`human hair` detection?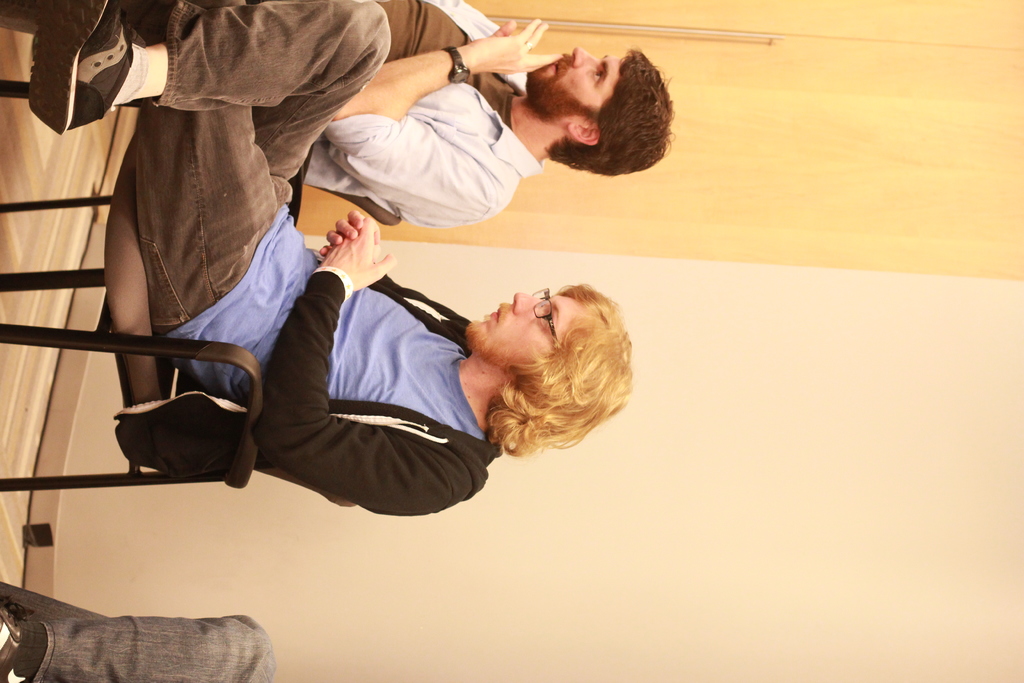
region(509, 31, 673, 167)
